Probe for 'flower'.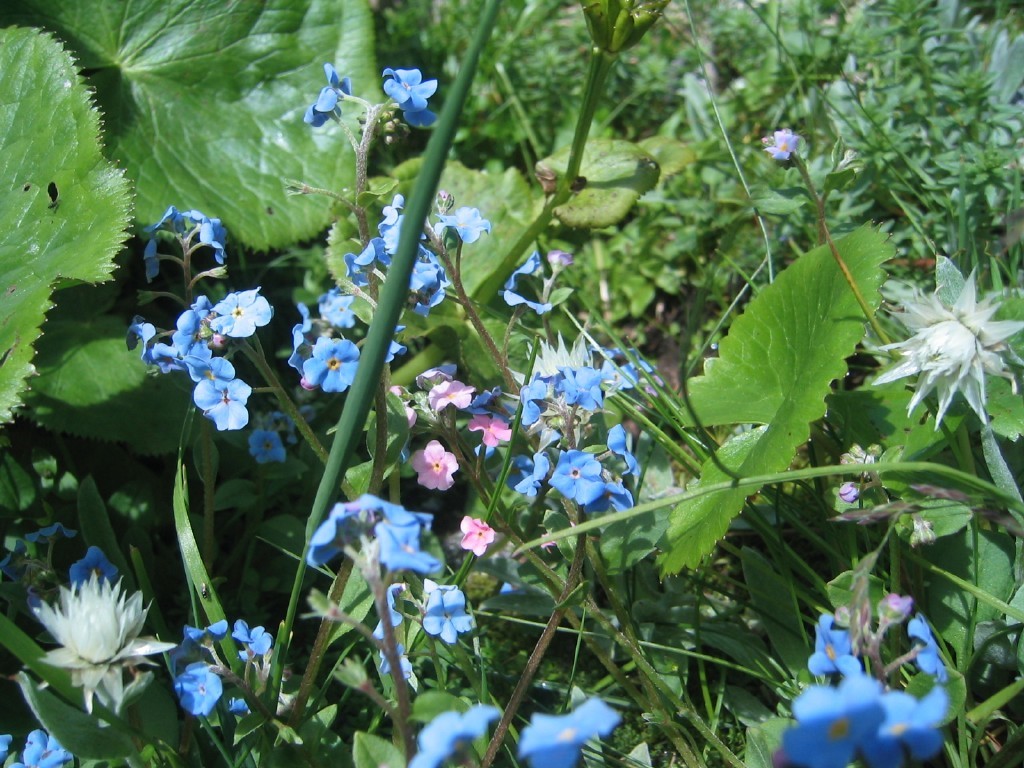
Probe result: l=409, t=443, r=462, b=495.
